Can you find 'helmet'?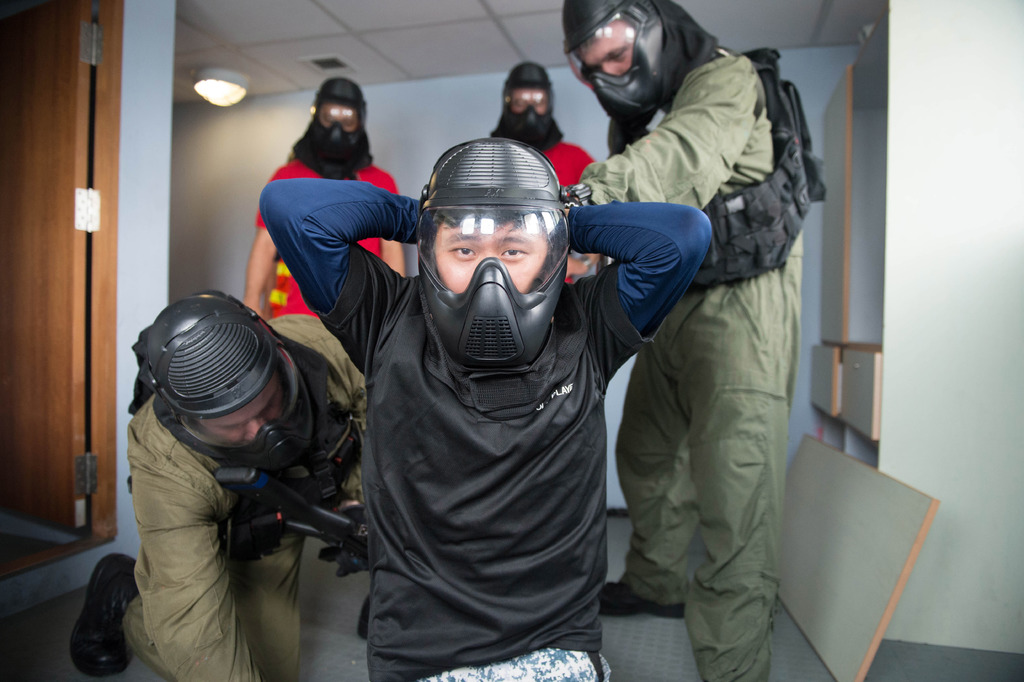
Yes, bounding box: 409, 133, 603, 363.
